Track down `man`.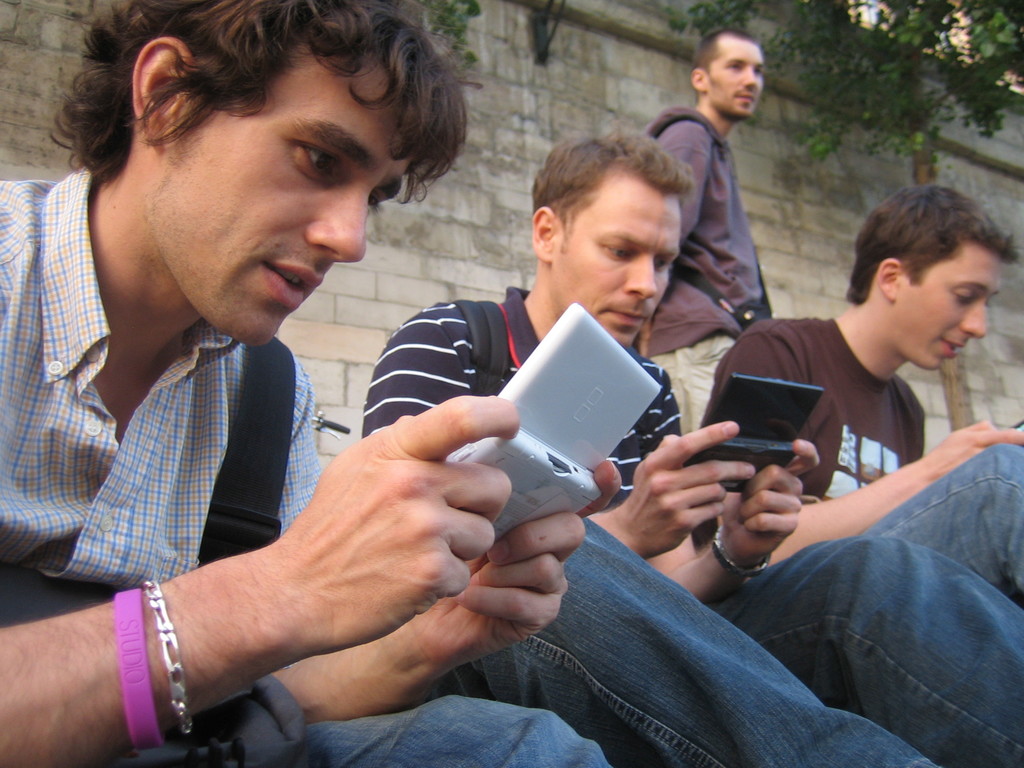
Tracked to pyautogui.locateOnScreen(361, 122, 1023, 767).
